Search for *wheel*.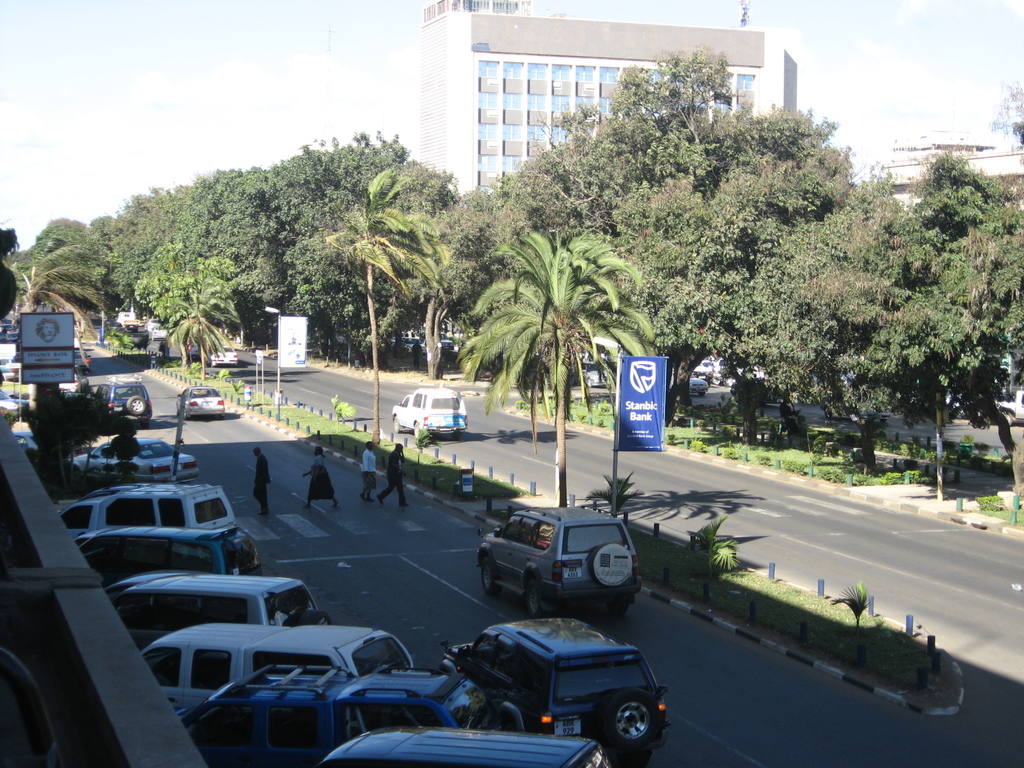
Found at pyautogui.locateOnScreen(516, 572, 553, 616).
